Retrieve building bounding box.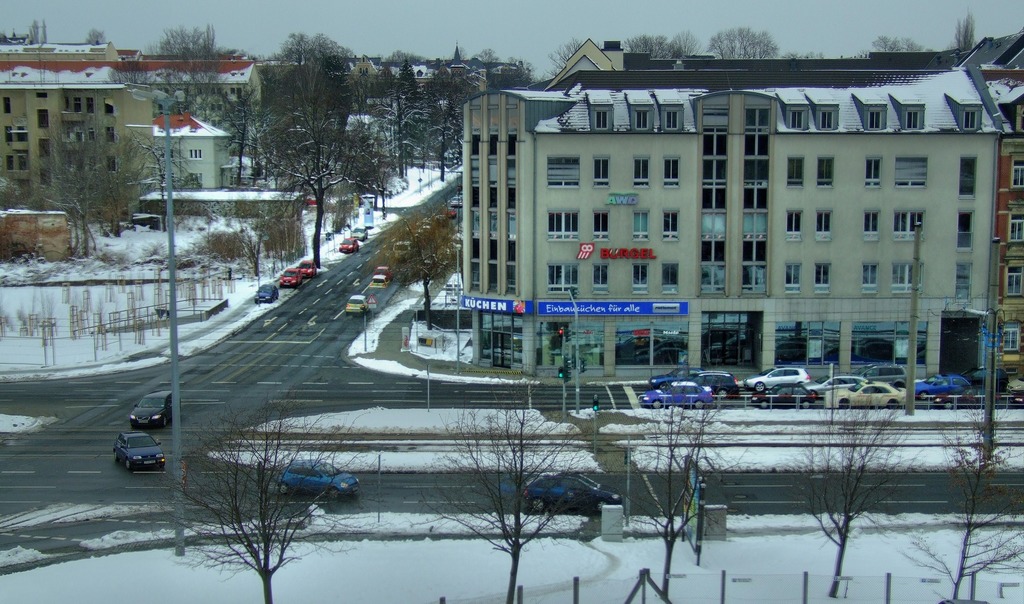
Bounding box: {"left": 997, "top": 86, "right": 1023, "bottom": 368}.
